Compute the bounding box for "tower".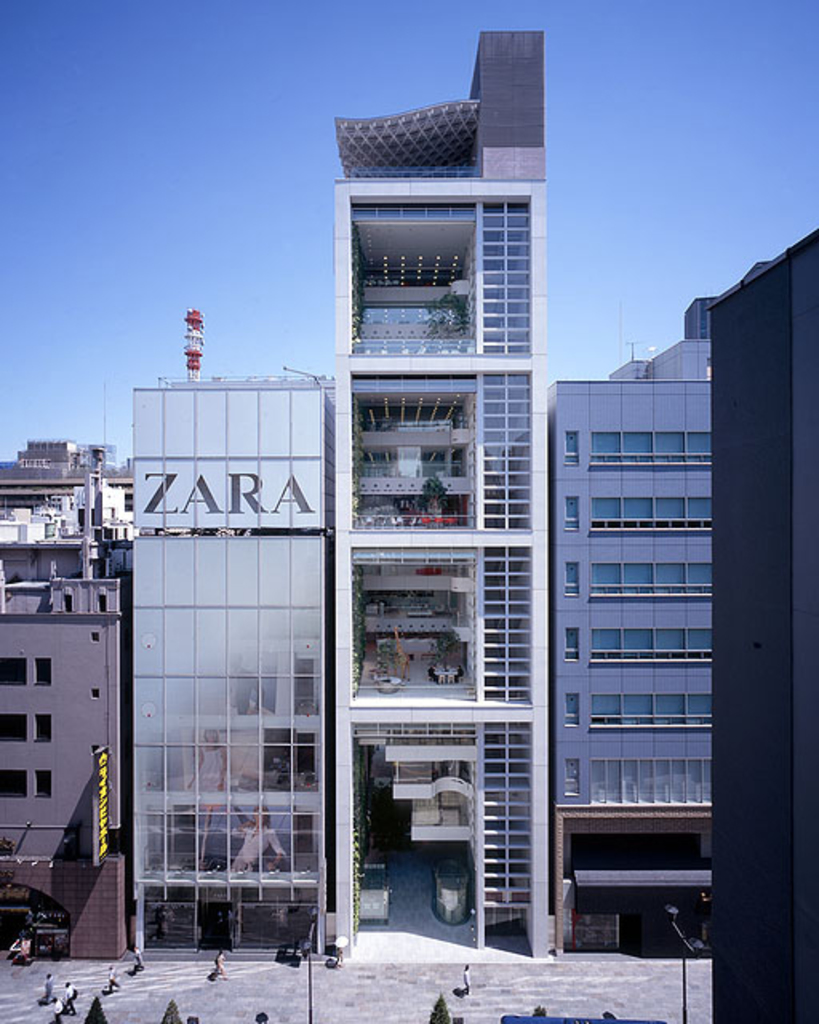
rect(0, 435, 117, 965).
